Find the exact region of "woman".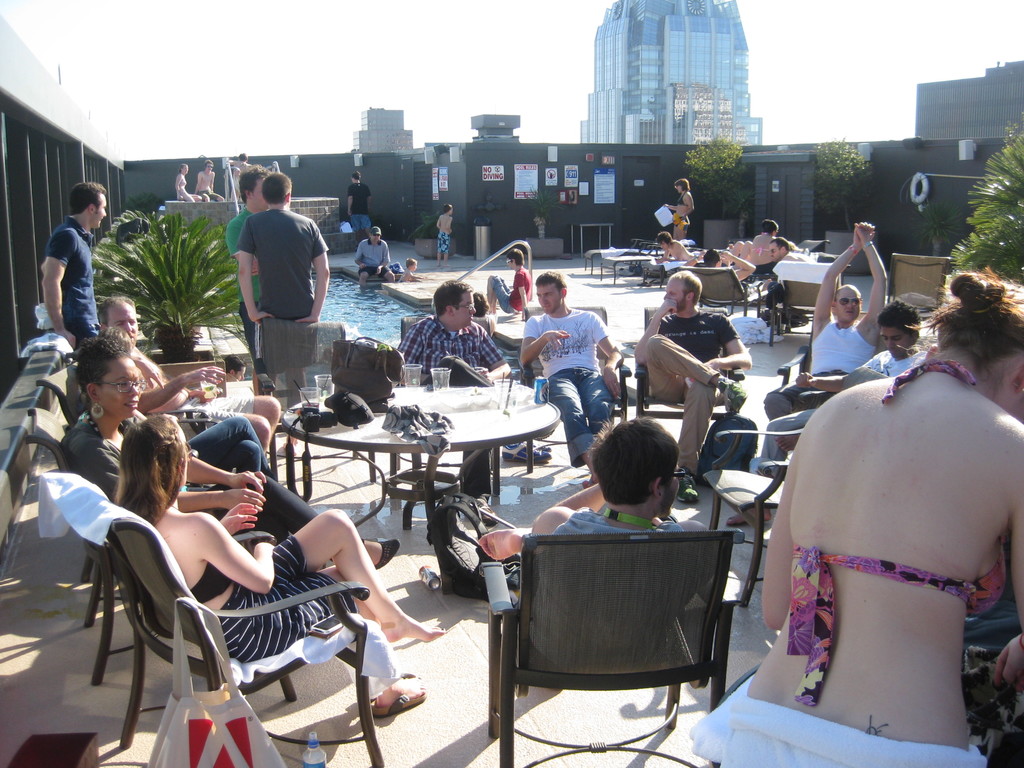
Exact region: {"left": 664, "top": 177, "right": 698, "bottom": 248}.
